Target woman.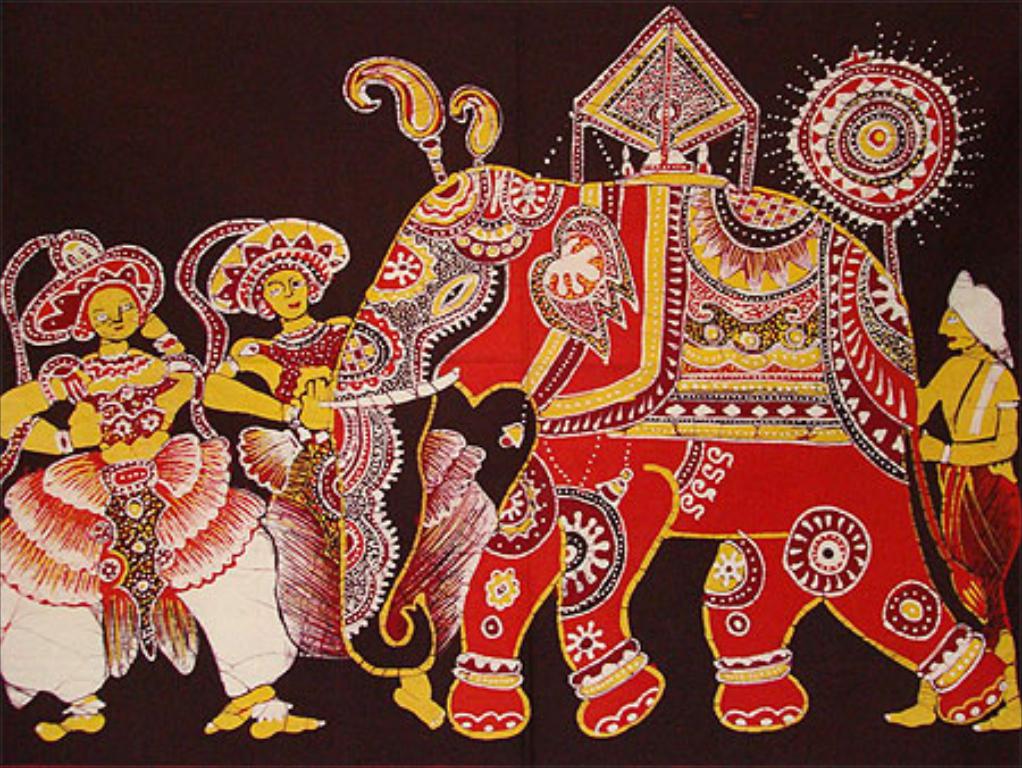
Target region: bbox=[0, 227, 311, 743].
